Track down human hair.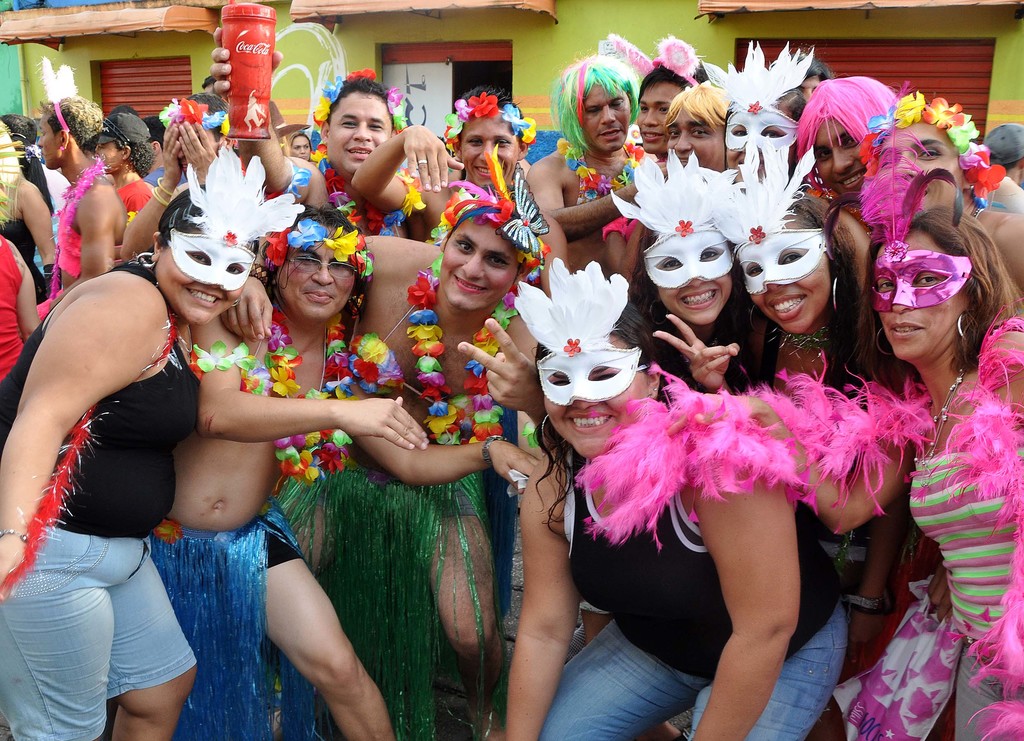
Tracked to [x1=442, y1=180, x2=529, y2=287].
